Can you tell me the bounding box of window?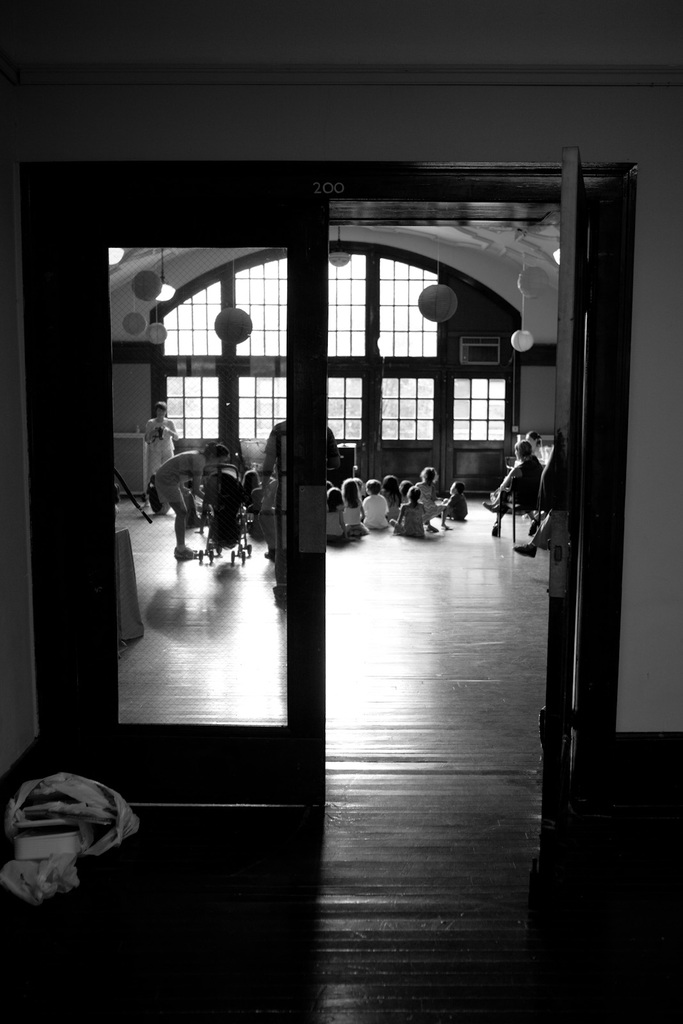
x1=323 y1=253 x2=372 y2=360.
